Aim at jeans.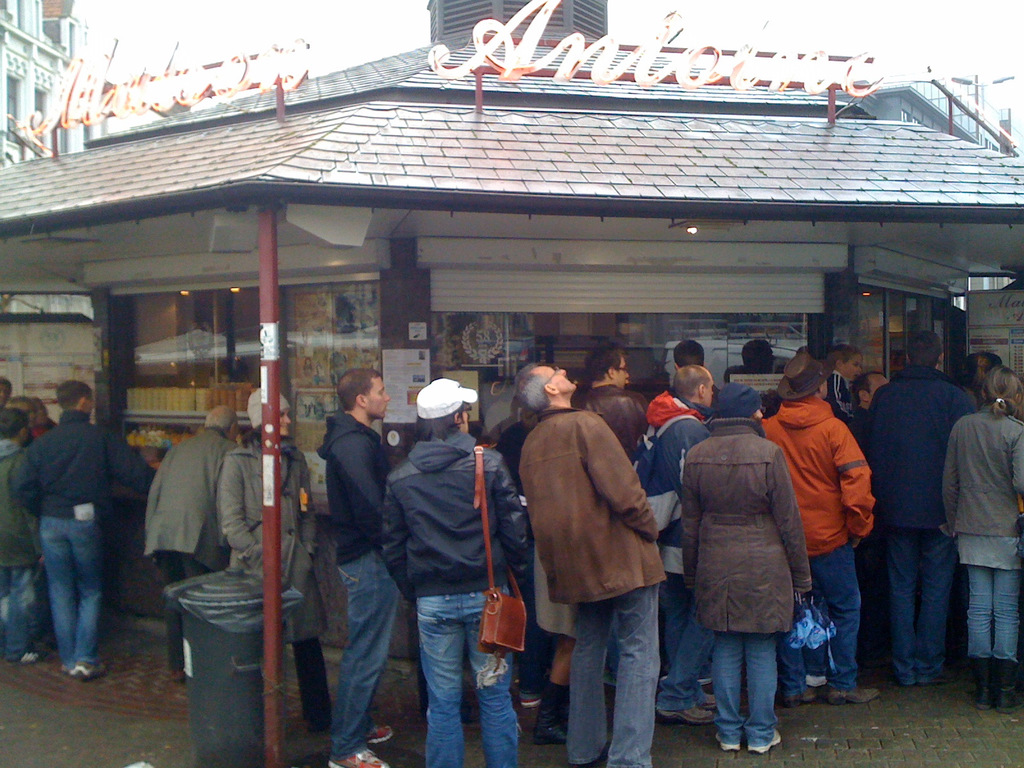
Aimed at region(886, 529, 955, 684).
